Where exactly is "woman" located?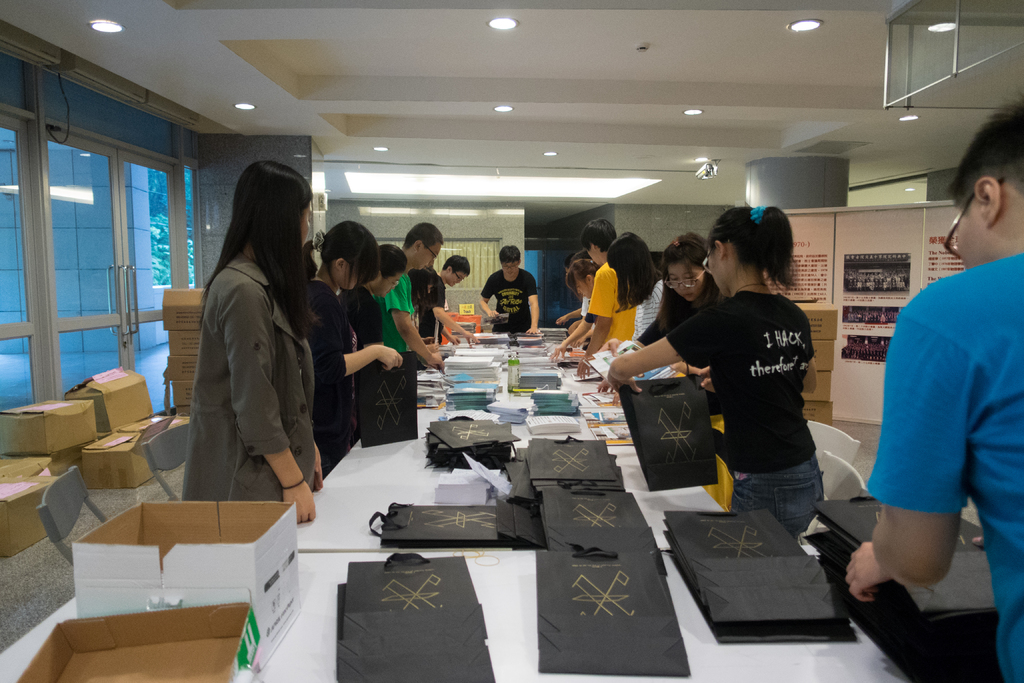
Its bounding box is (x1=334, y1=240, x2=409, y2=344).
